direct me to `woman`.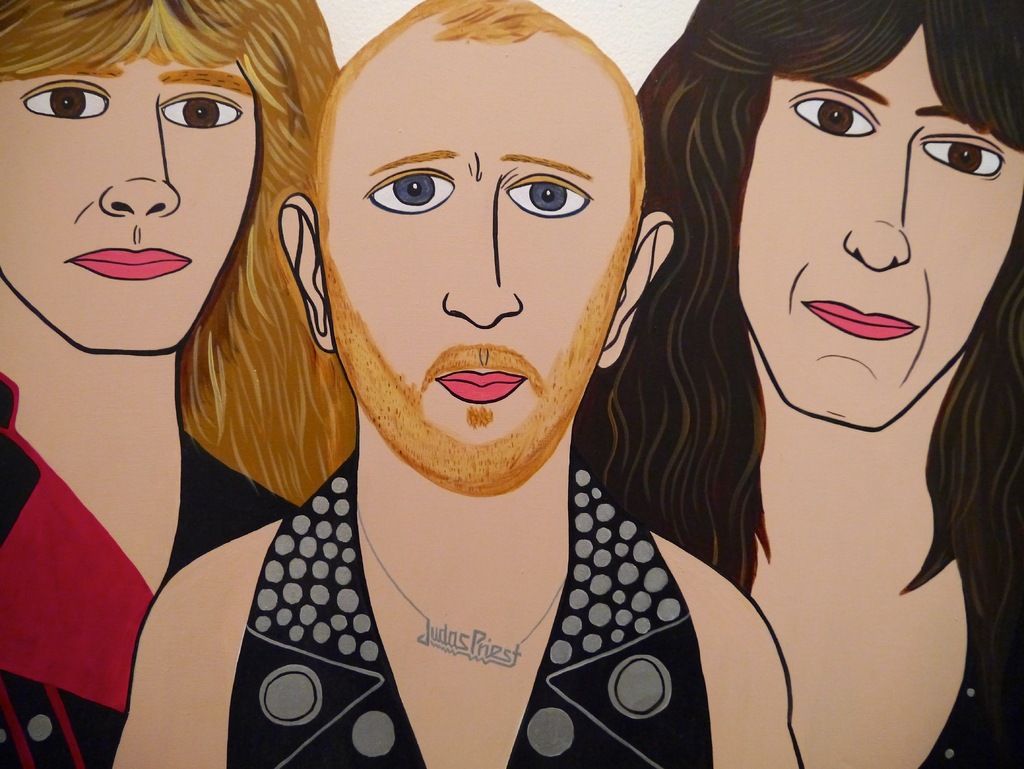
Direction: [7, 17, 371, 693].
